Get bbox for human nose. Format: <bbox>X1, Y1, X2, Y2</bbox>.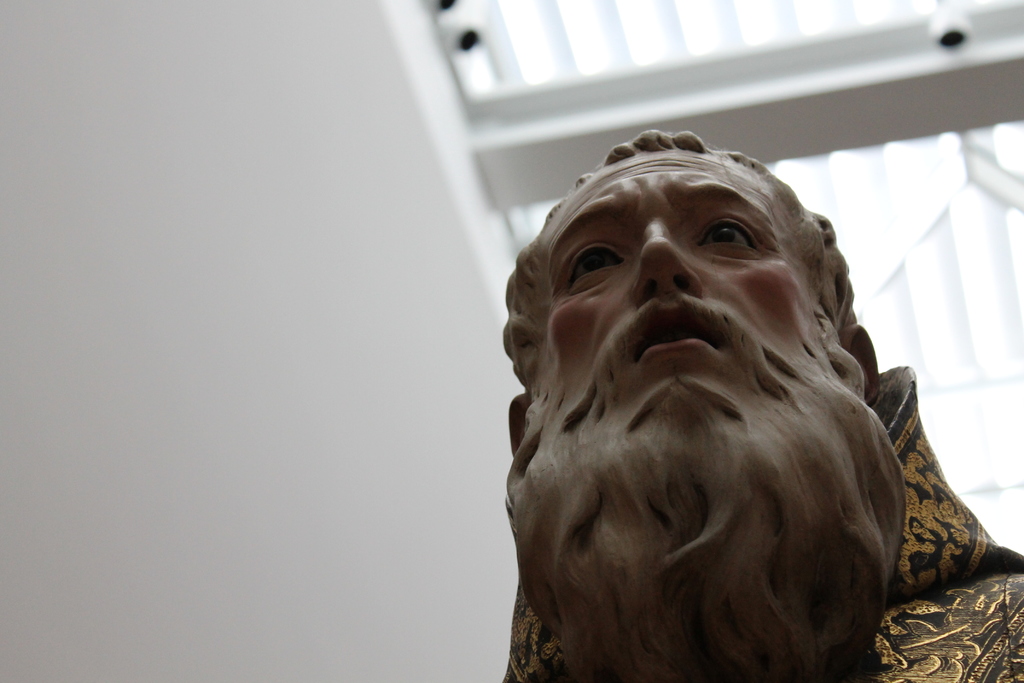
<bbox>632, 218, 705, 295</bbox>.
